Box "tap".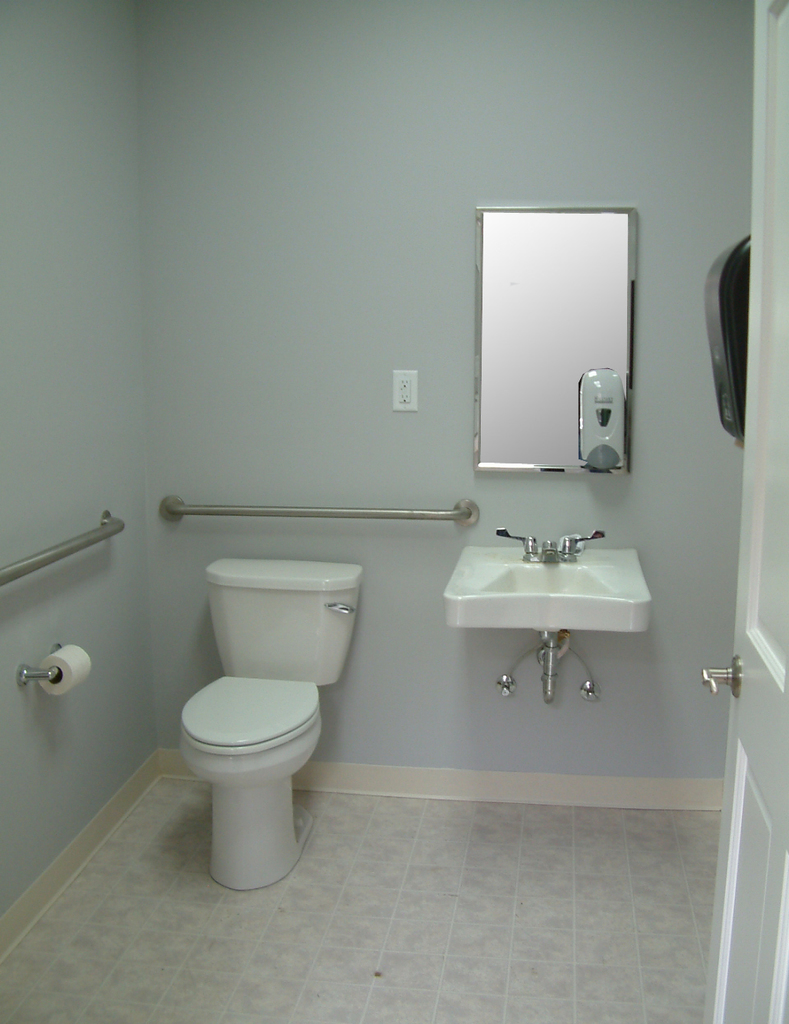
[left=496, top=527, right=609, bottom=565].
